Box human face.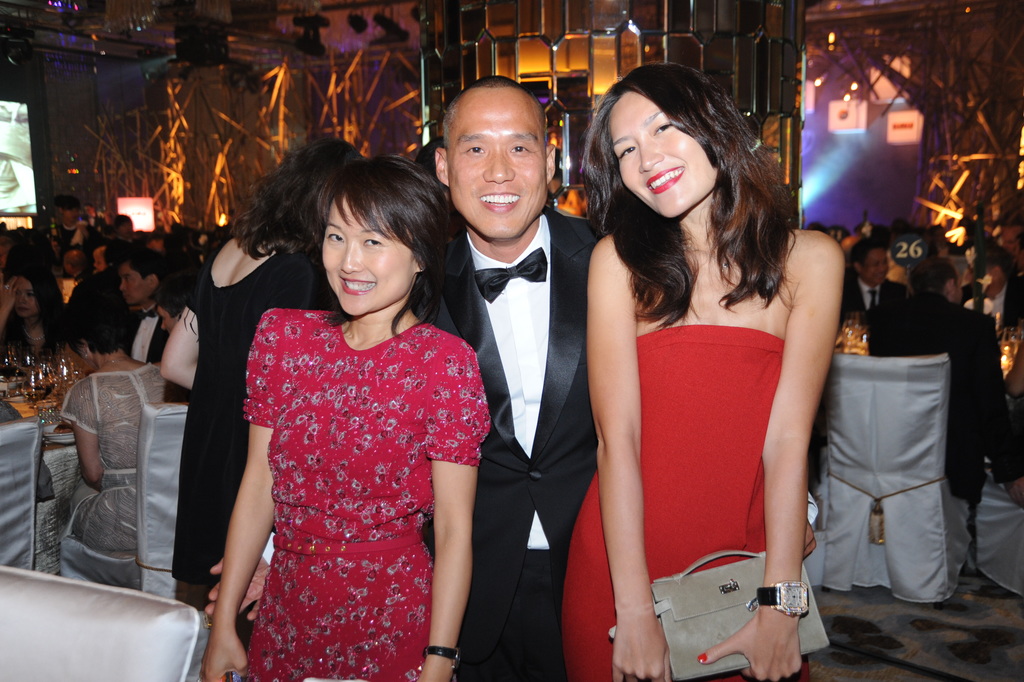
118/268/149/304.
